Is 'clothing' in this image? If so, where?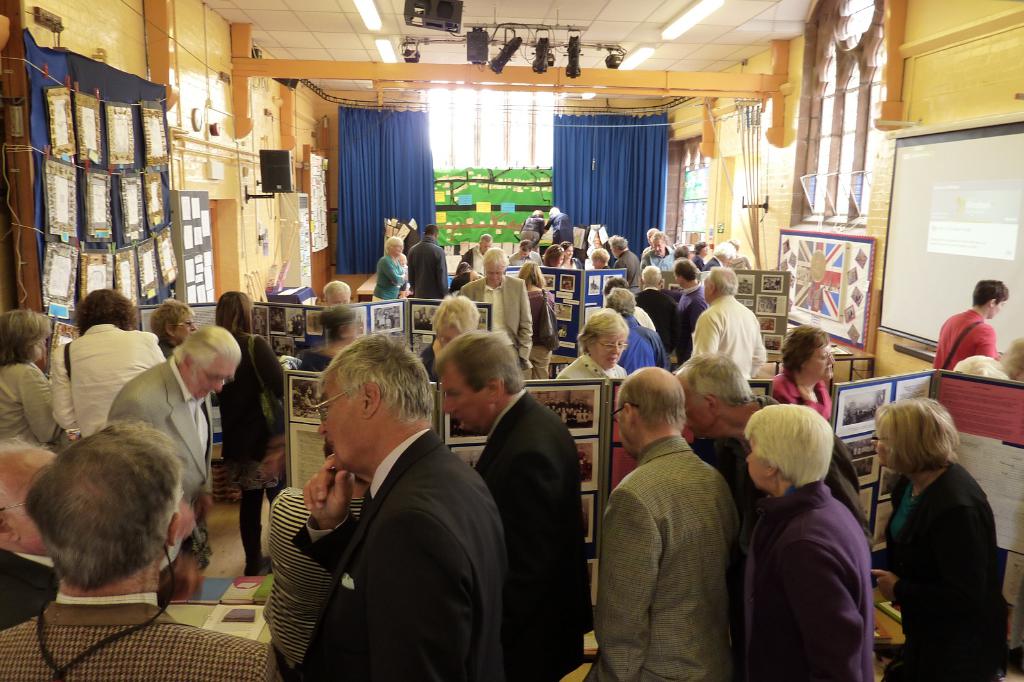
Yes, at x1=264, y1=488, x2=365, y2=665.
